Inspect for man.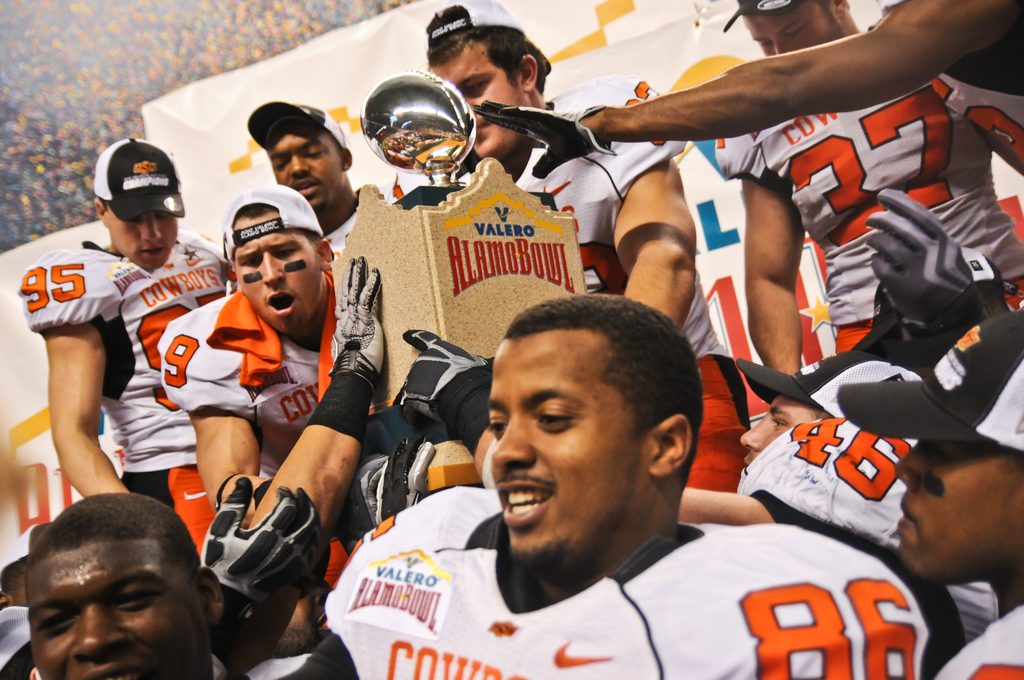
Inspection: region(410, 0, 751, 499).
